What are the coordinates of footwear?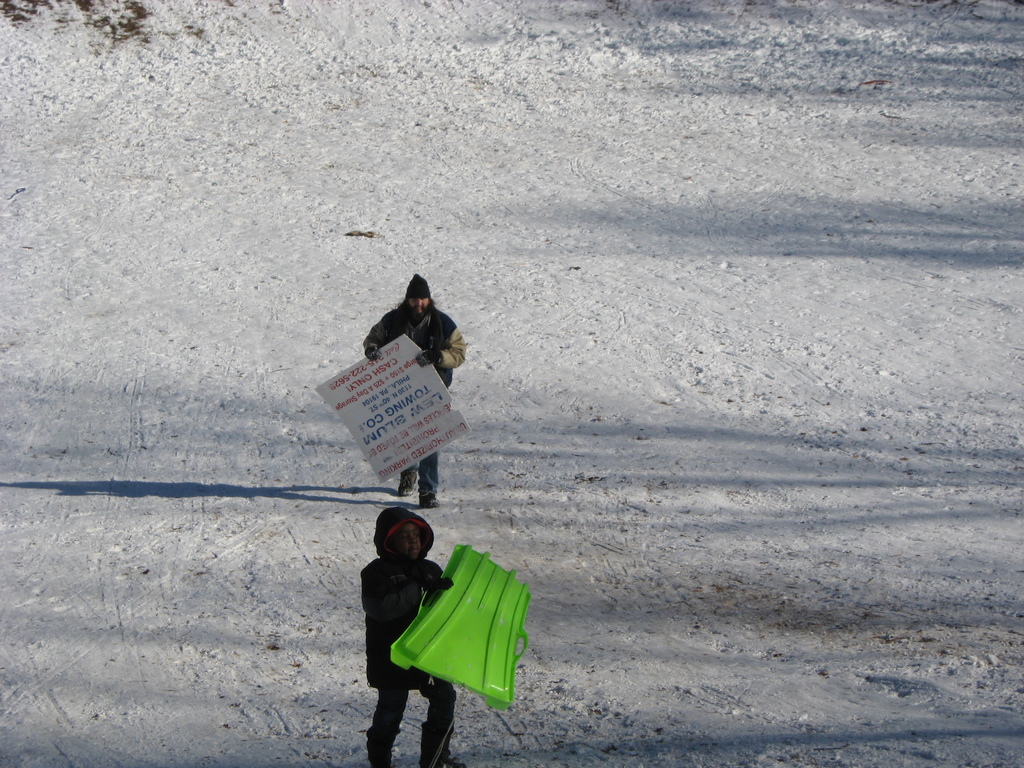
Rect(420, 492, 444, 508).
